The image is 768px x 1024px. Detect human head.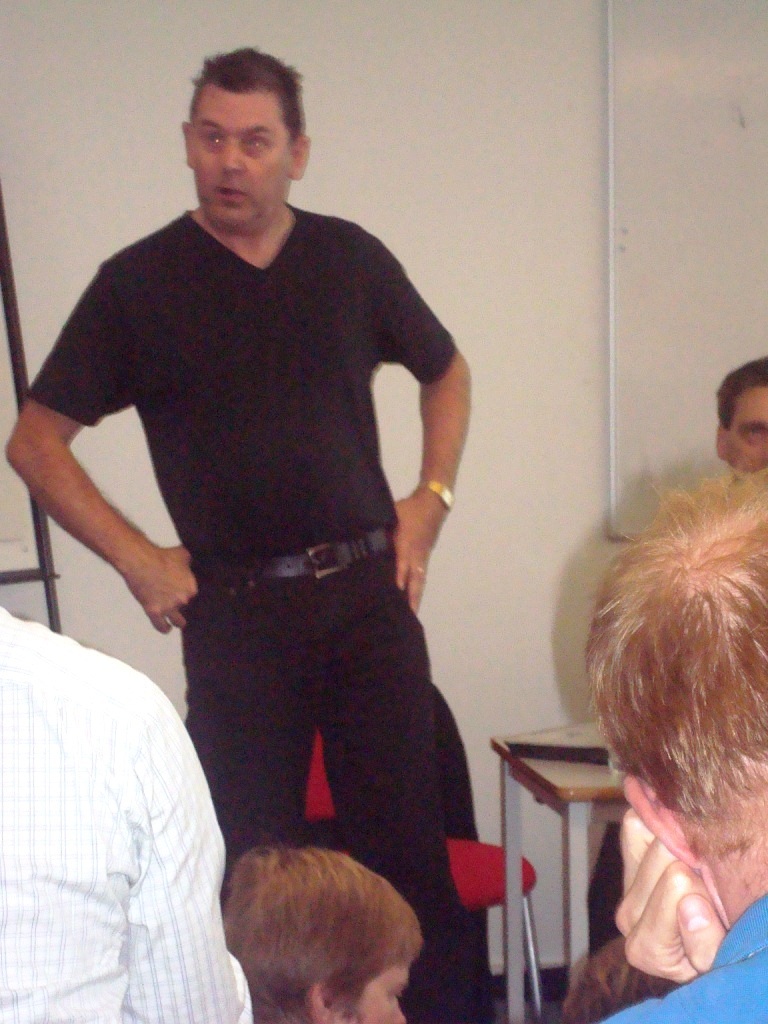
Detection: detection(713, 362, 767, 479).
